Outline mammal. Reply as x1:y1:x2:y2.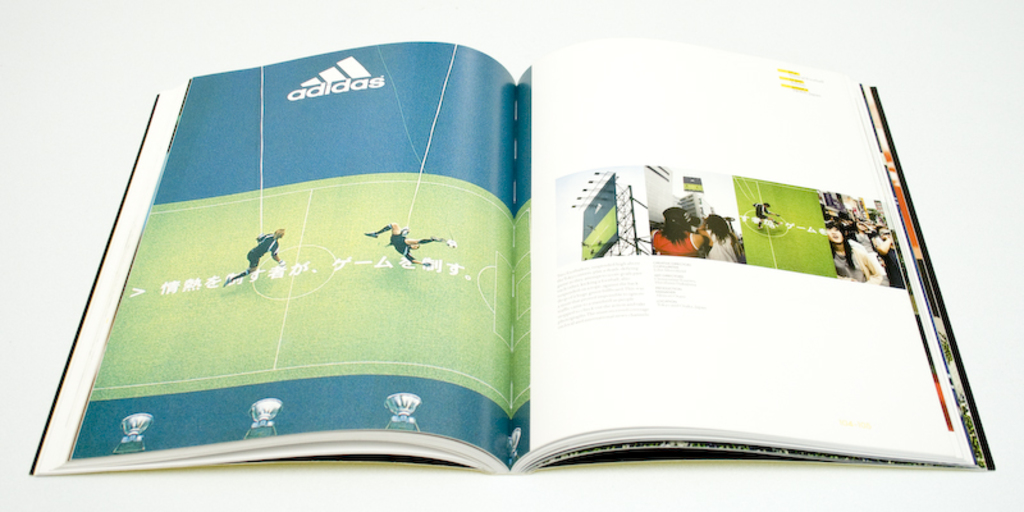
701:211:733:261.
